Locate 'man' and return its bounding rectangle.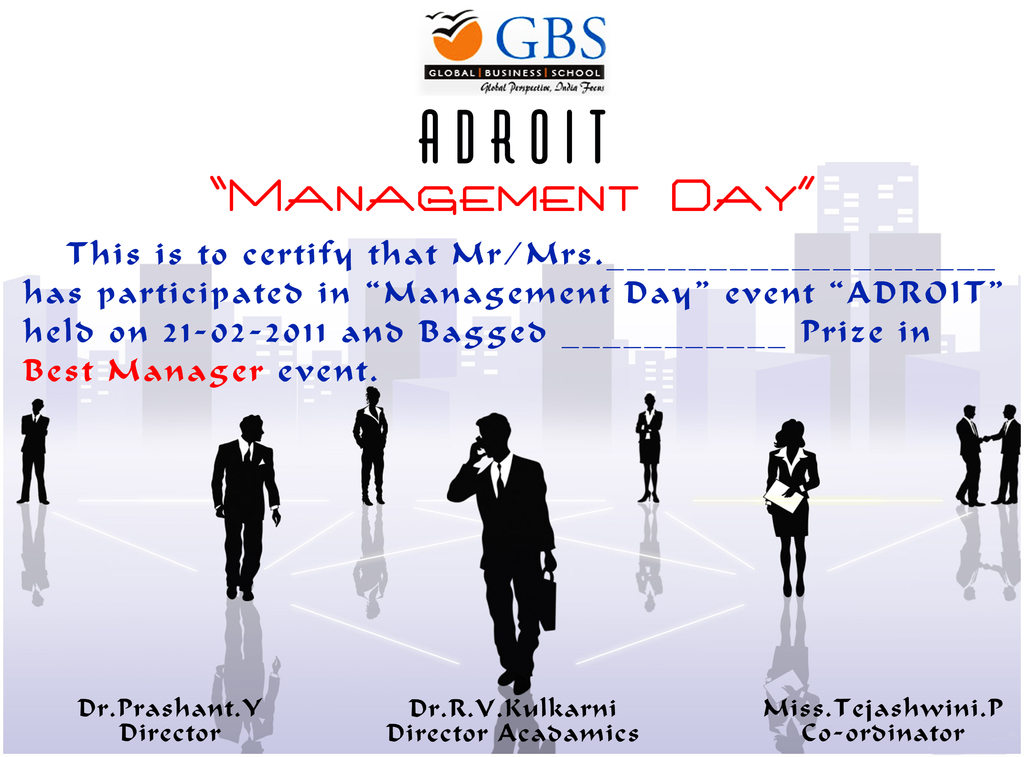
<box>211,414,282,601</box>.
